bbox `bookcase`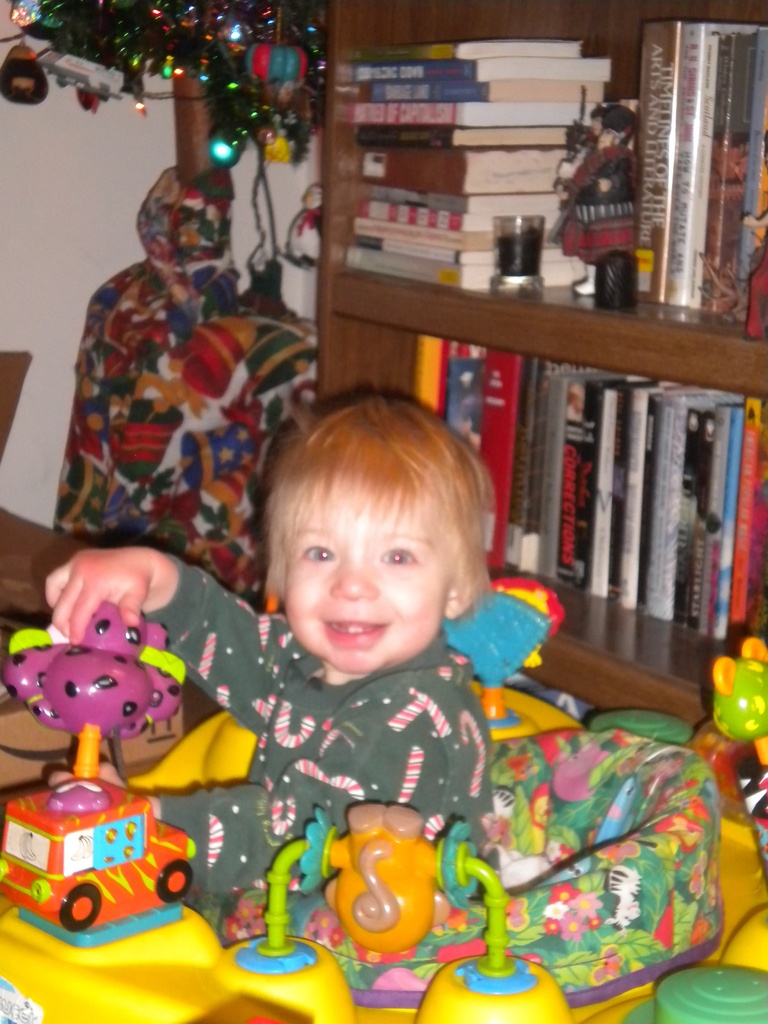
region(314, 0, 767, 759)
